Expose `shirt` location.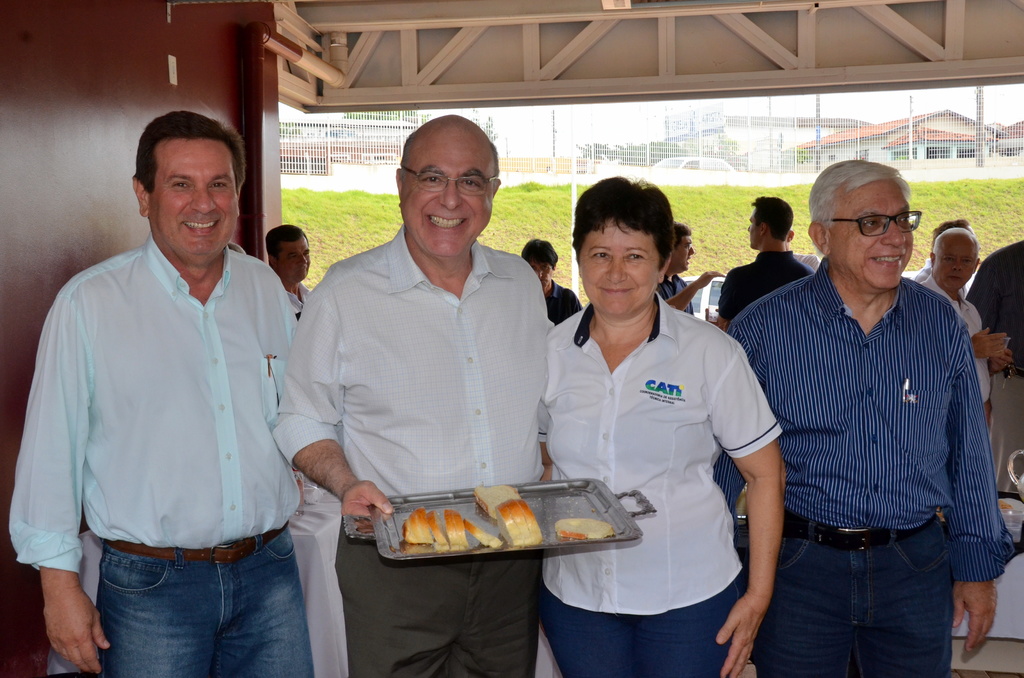
Exposed at l=964, t=236, r=1023, b=372.
